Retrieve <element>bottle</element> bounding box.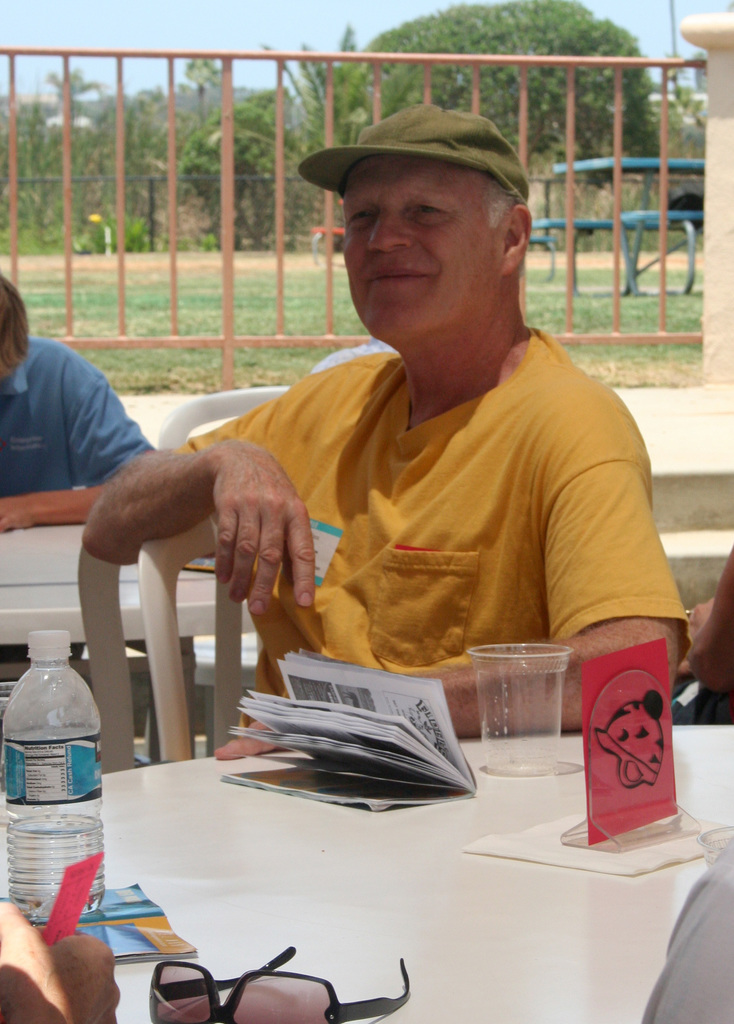
Bounding box: x1=6, y1=626, x2=100, y2=925.
